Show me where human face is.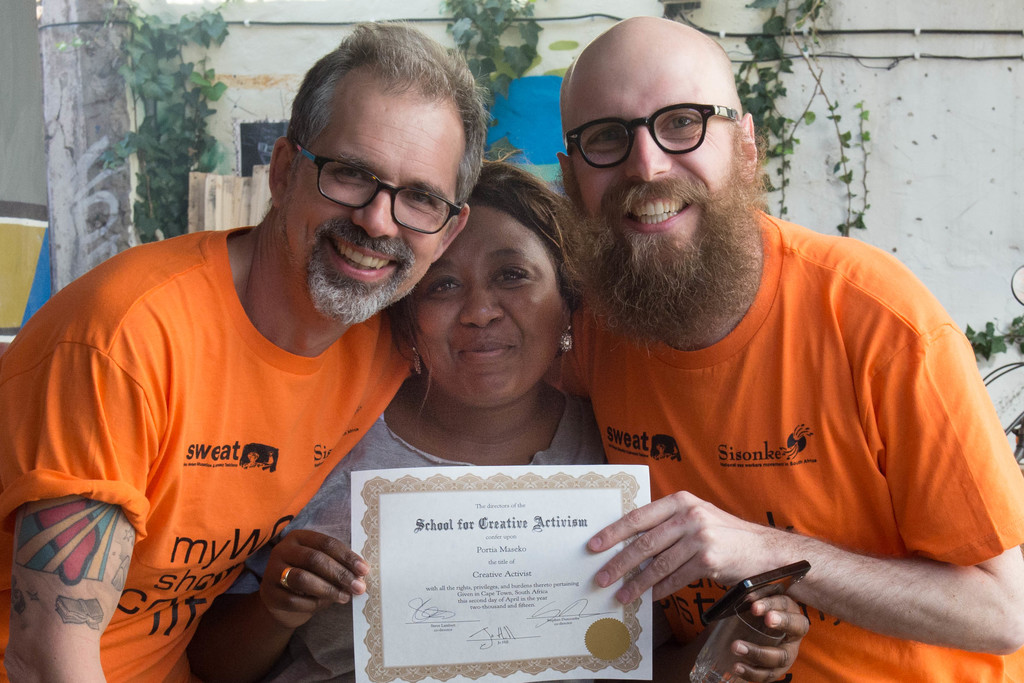
human face is at (left=275, top=93, right=434, bottom=326).
